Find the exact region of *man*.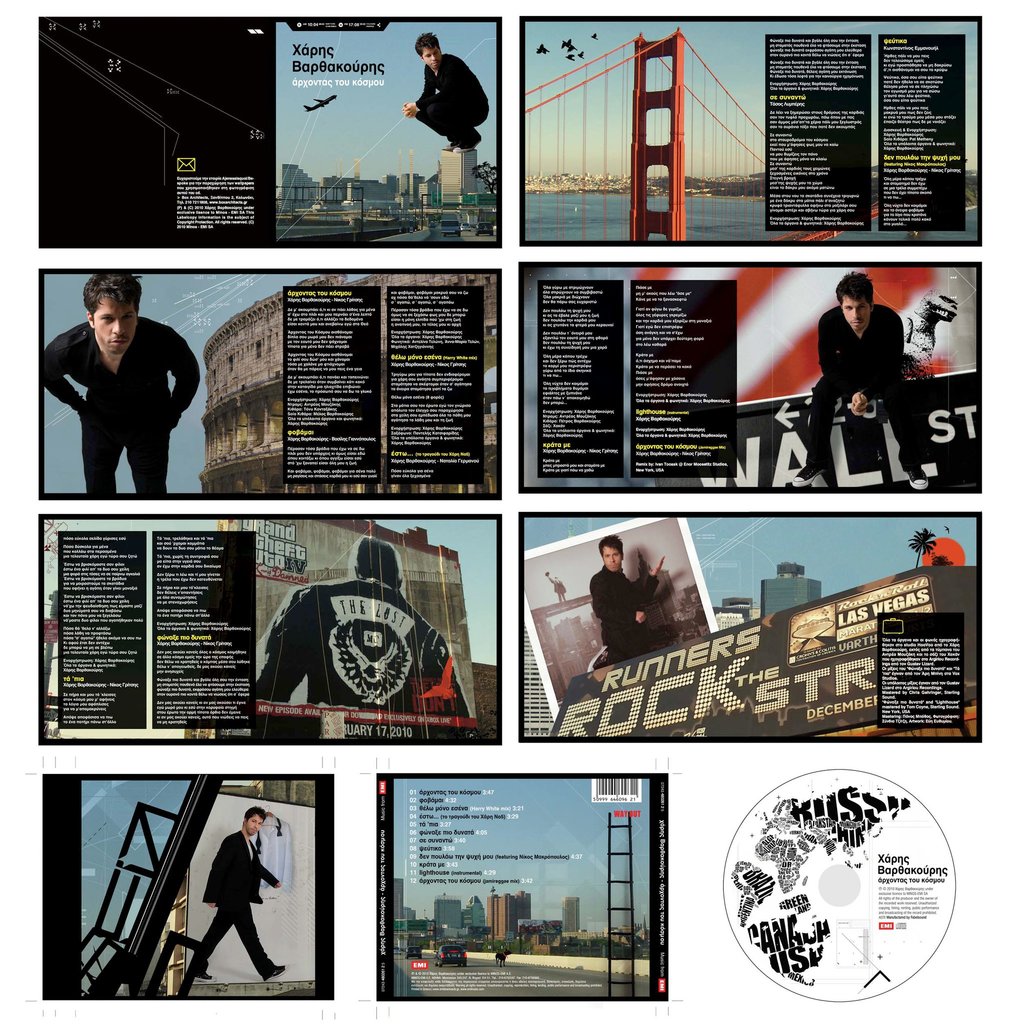
Exact region: detection(398, 32, 496, 147).
